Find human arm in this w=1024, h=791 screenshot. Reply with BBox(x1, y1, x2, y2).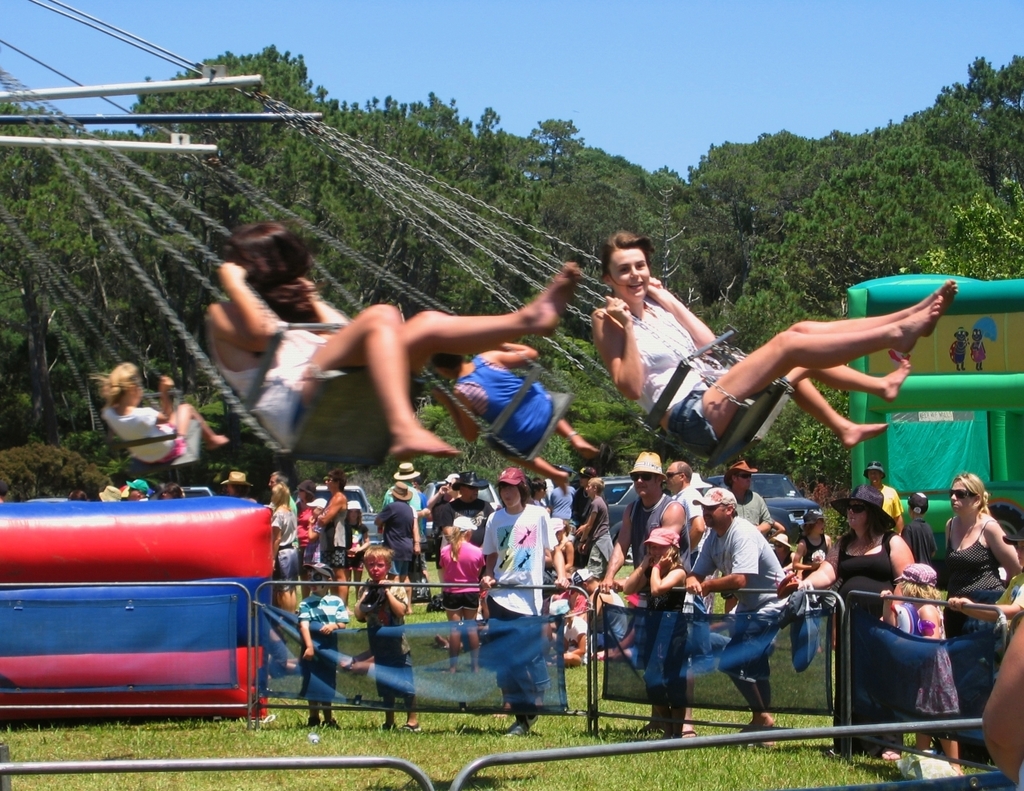
BBox(348, 510, 385, 529).
